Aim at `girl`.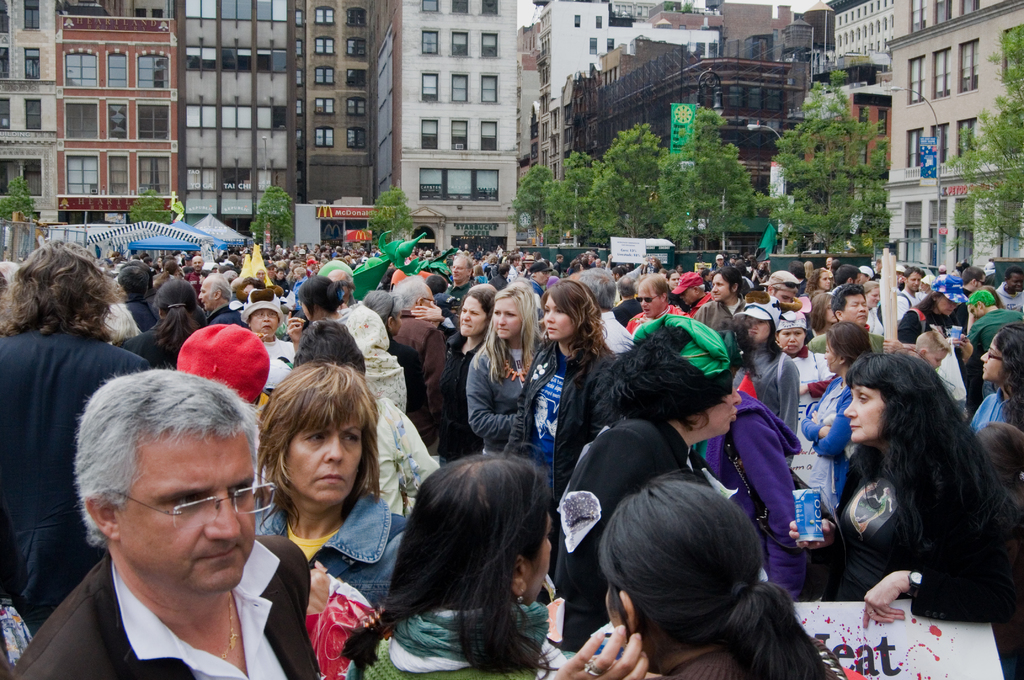
Aimed at 340/448/550/679.
